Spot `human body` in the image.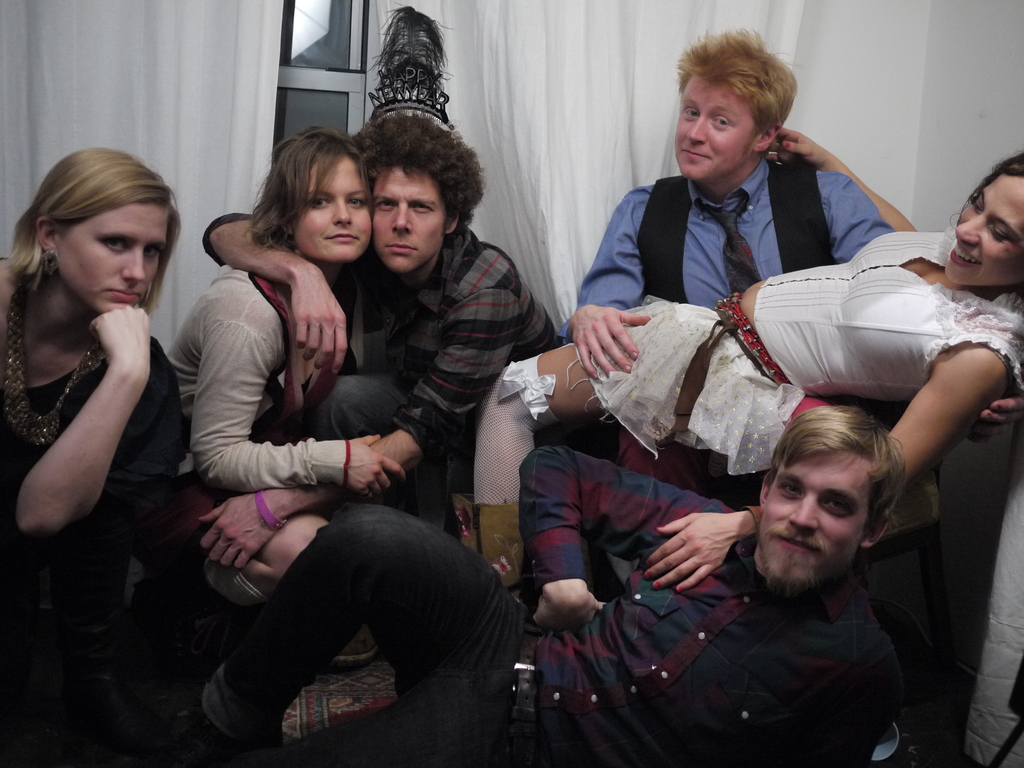
`human body` found at (3,141,180,701).
